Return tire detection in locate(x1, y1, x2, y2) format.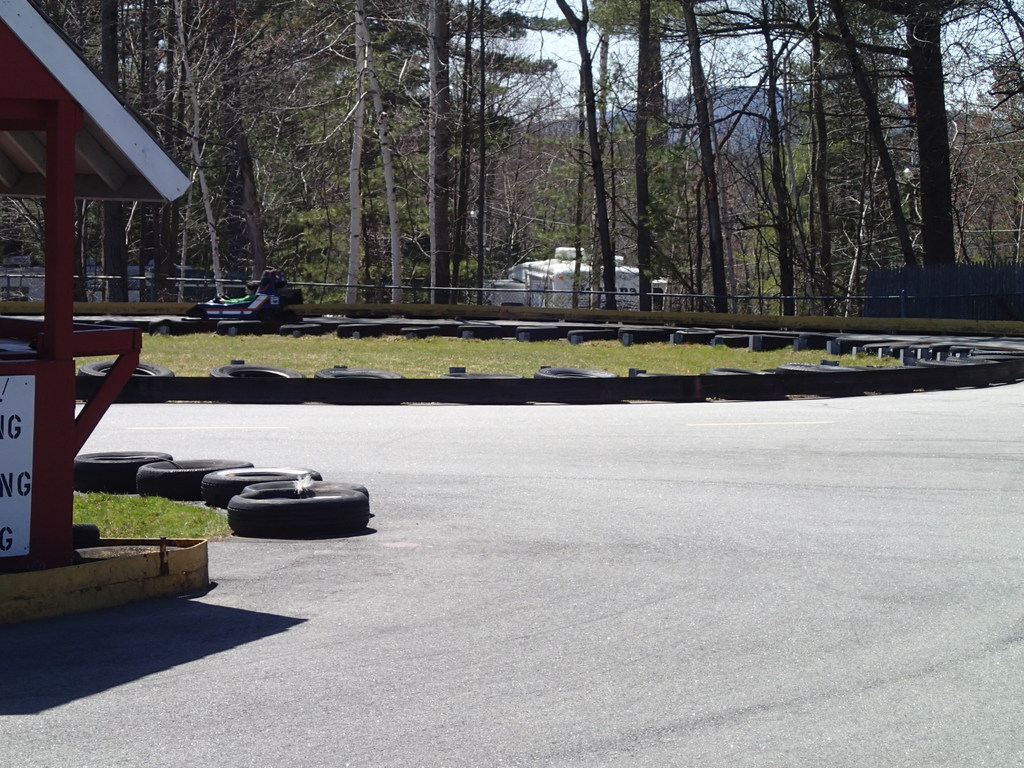
locate(338, 321, 386, 338).
